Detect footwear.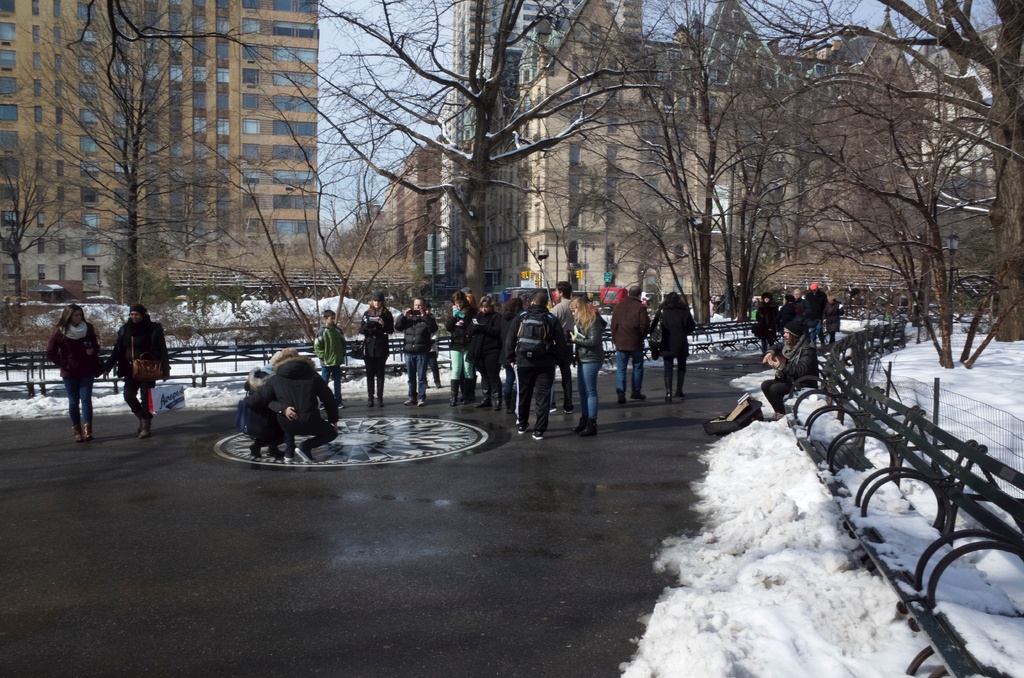
Detected at (493,392,502,414).
